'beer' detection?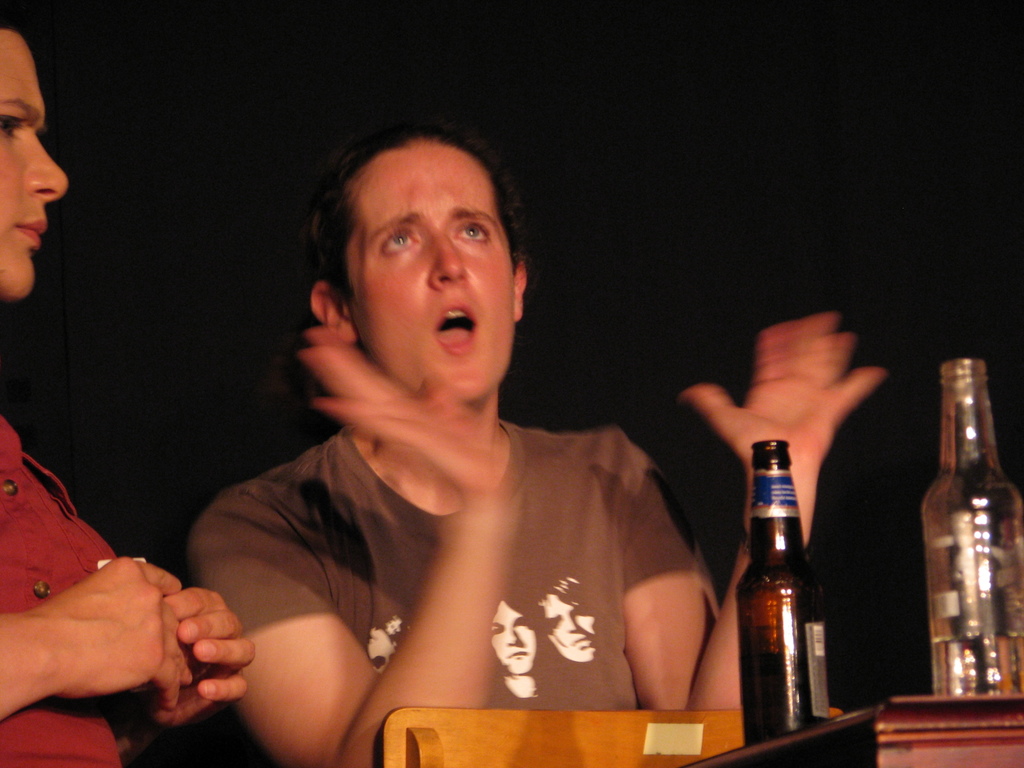
bbox(732, 441, 839, 732)
